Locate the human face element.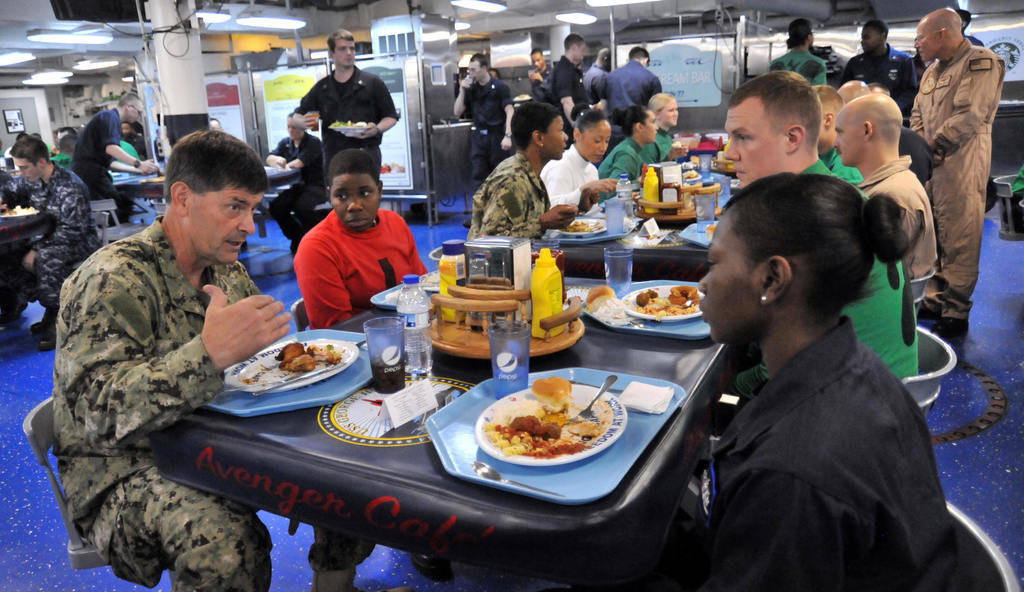
Element bbox: x1=580 y1=122 x2=609 y2=163.
